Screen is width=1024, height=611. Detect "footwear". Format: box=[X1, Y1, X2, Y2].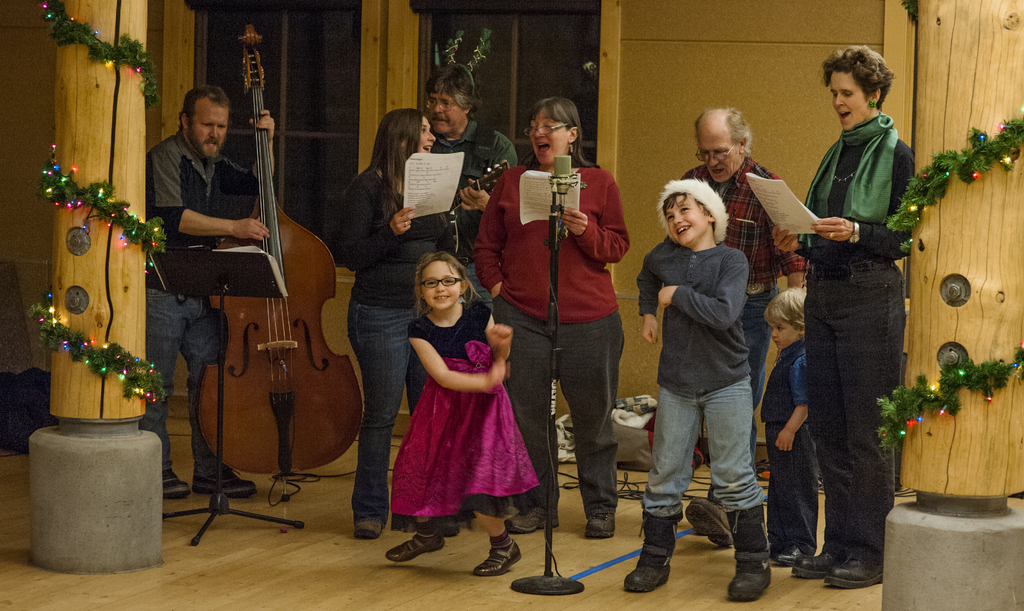
box=[585, 513, 618, 539].
